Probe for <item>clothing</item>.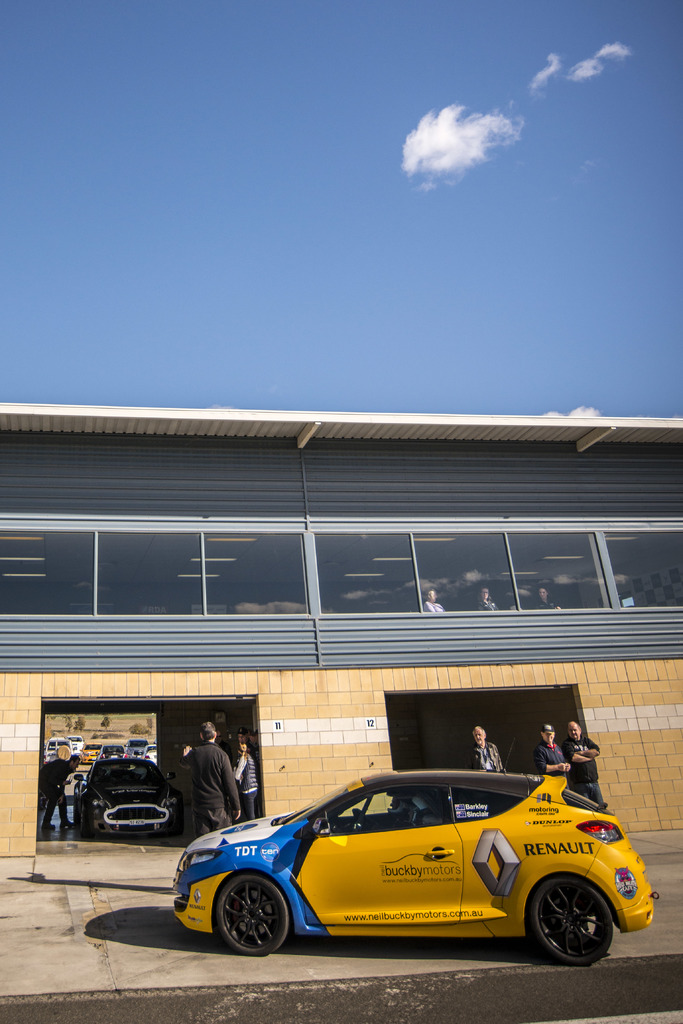
Probe result: select_region(33, 764, 68, 819).
